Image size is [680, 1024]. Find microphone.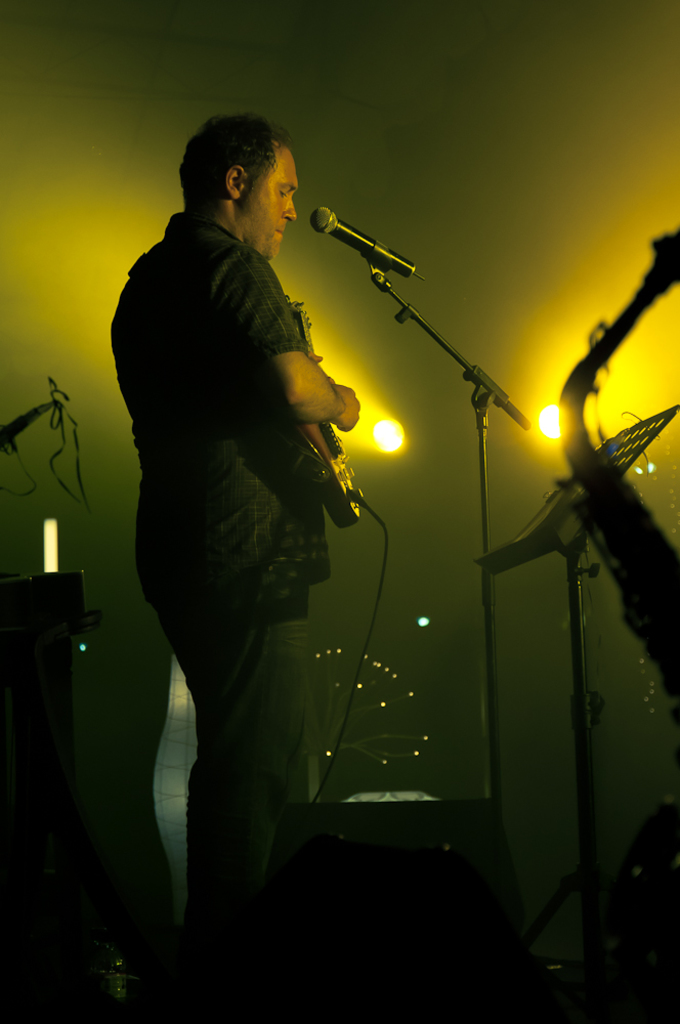
region(307, 205, 429, 286).
